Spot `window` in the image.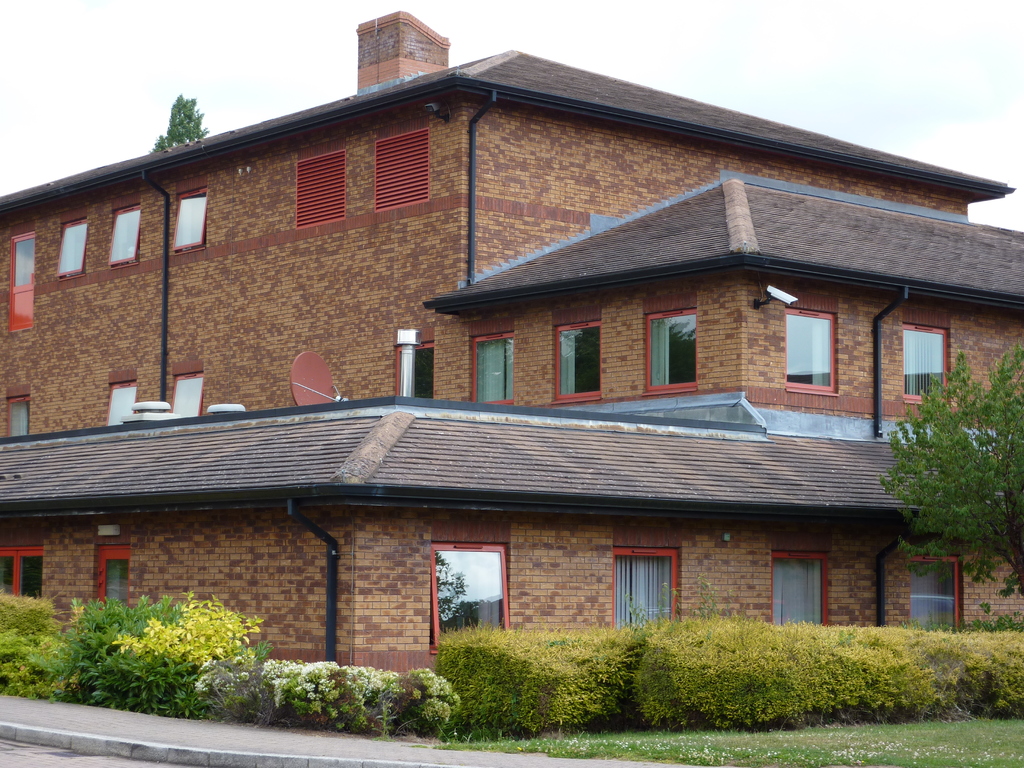
`window` found at {"x1": 648, "y1": 308, "x2": 696, "y2": 389}.
